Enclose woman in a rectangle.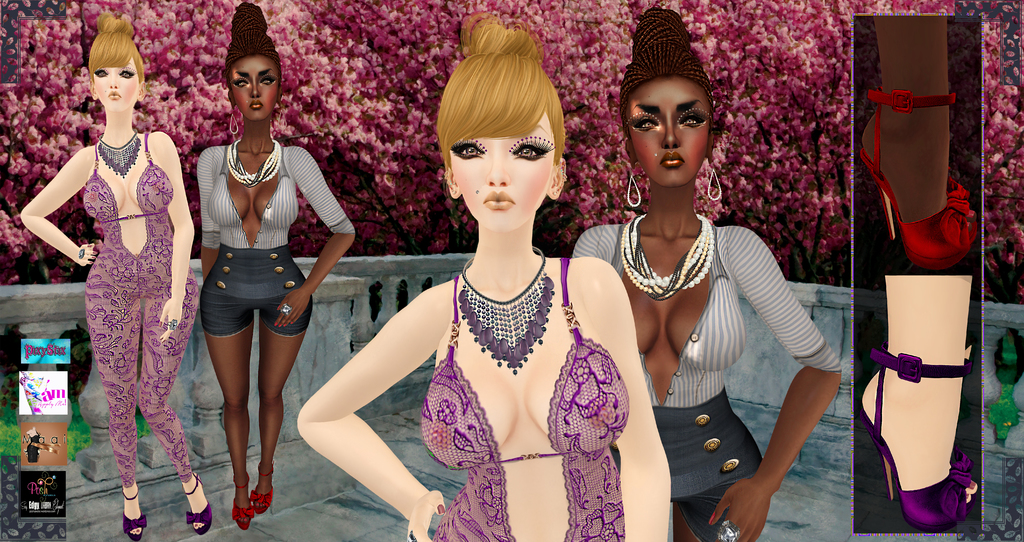
{"x1": 570, "y1": 6, "x2": 844, "y2": 541}.
